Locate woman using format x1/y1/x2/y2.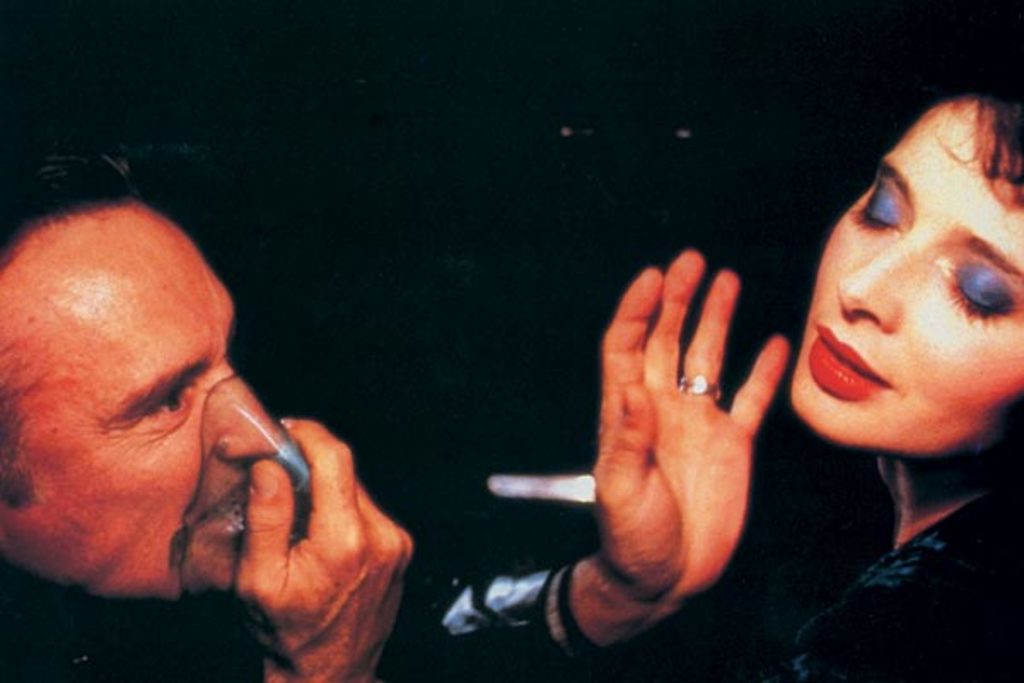
672/80/1022/681.
